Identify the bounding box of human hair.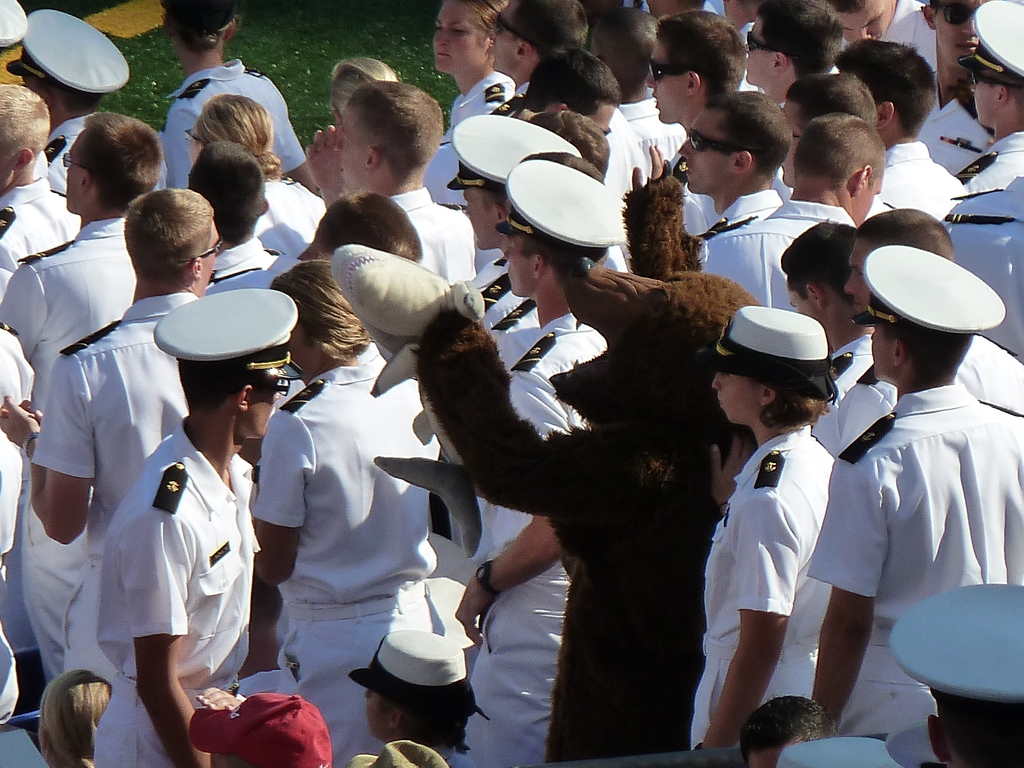
left=778, top=219, right=854, bottom=308.
